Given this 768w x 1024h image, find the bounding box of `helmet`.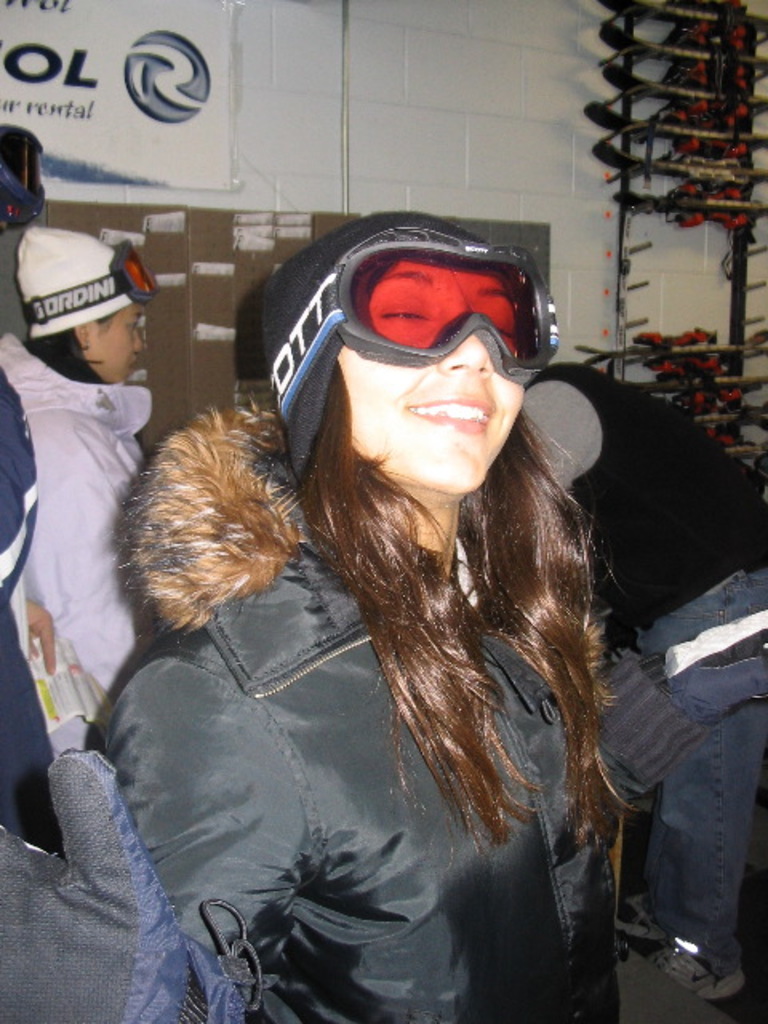
{"x1": 248, "y1": 184, "x2": 574, "y2": 475}.
